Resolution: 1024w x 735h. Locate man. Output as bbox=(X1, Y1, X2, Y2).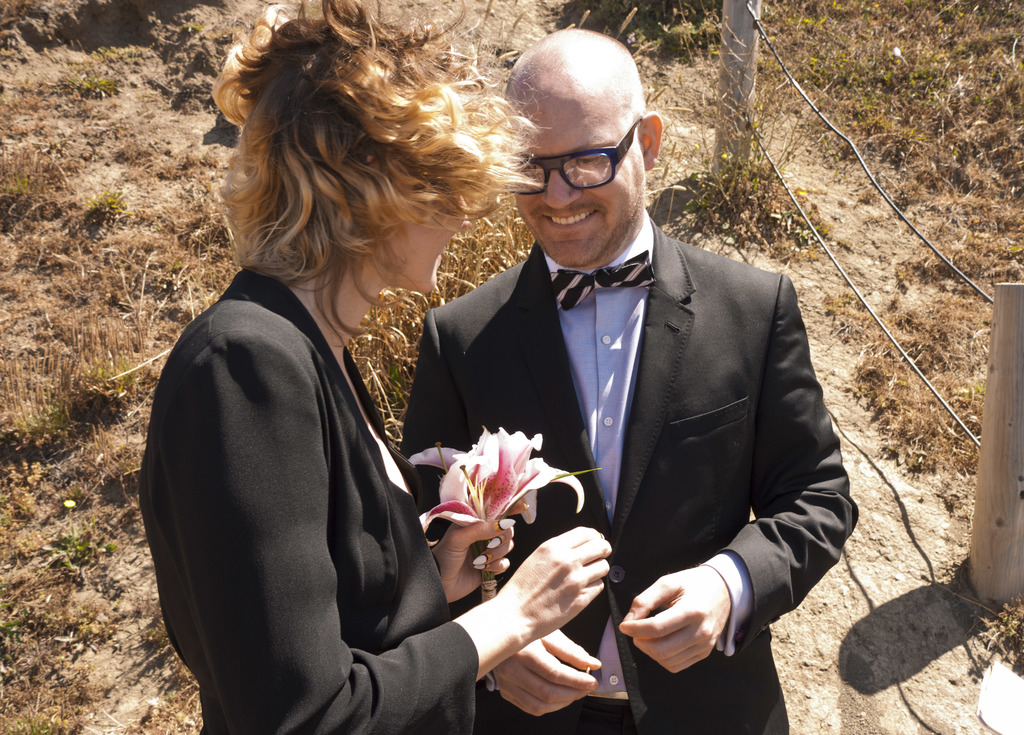
bbox=(369, 66, 846, 720).
